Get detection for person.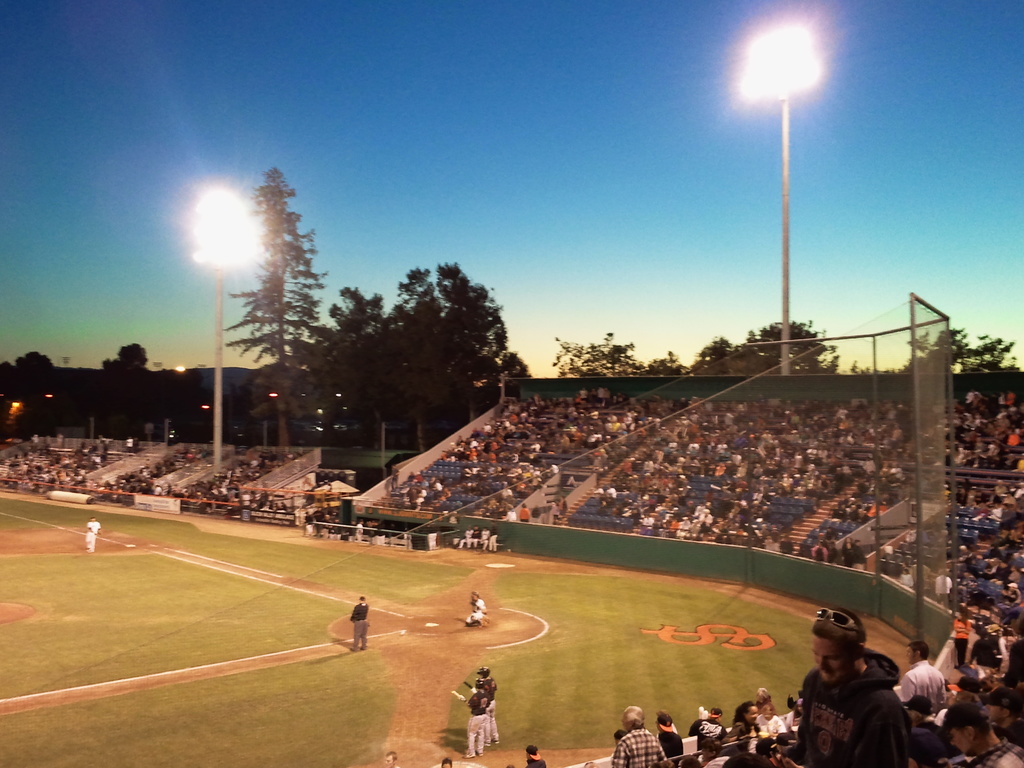
Detection: bbox=[345, 596, 369, 648].
